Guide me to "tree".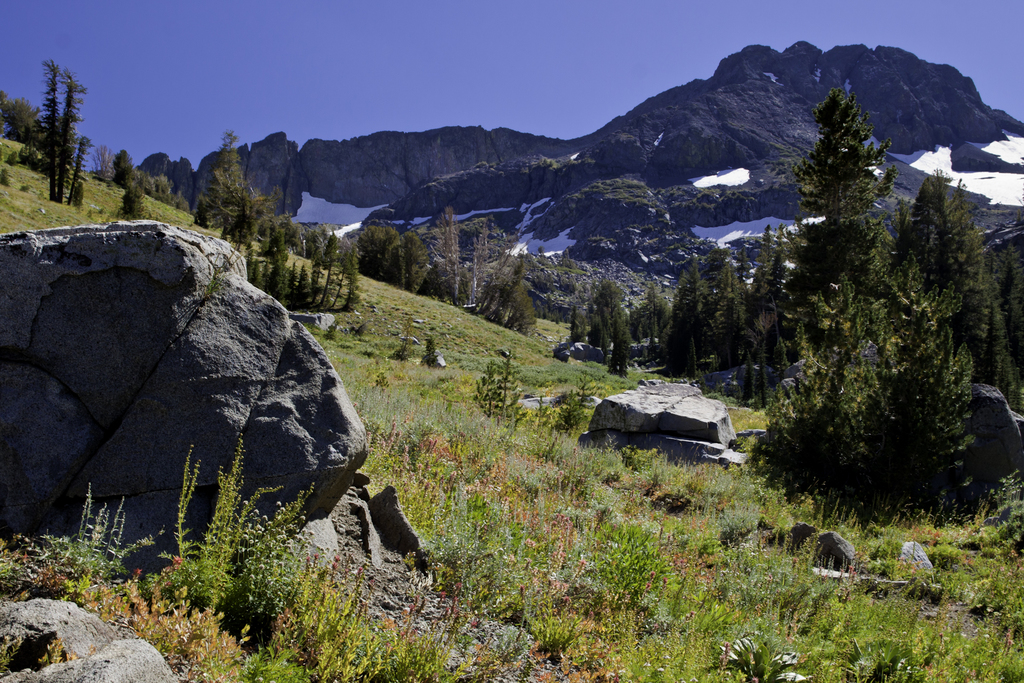
Guidance: 240 226 360 313.
